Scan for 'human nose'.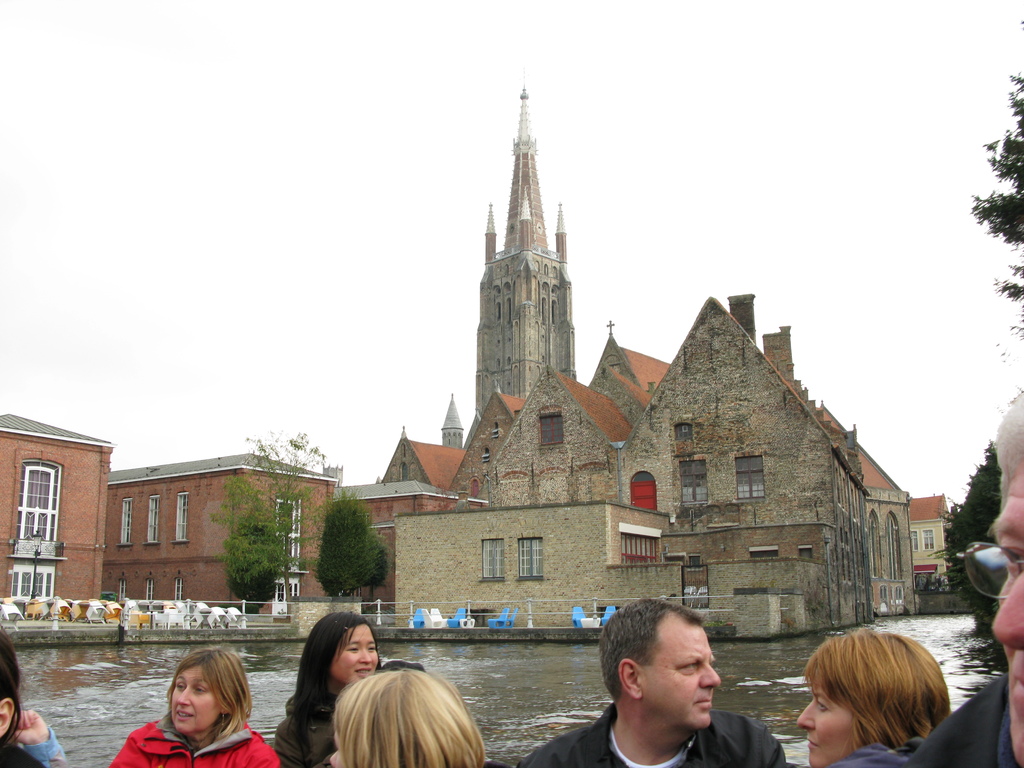
Scan result: detection(989, 567, 1023, 644).
